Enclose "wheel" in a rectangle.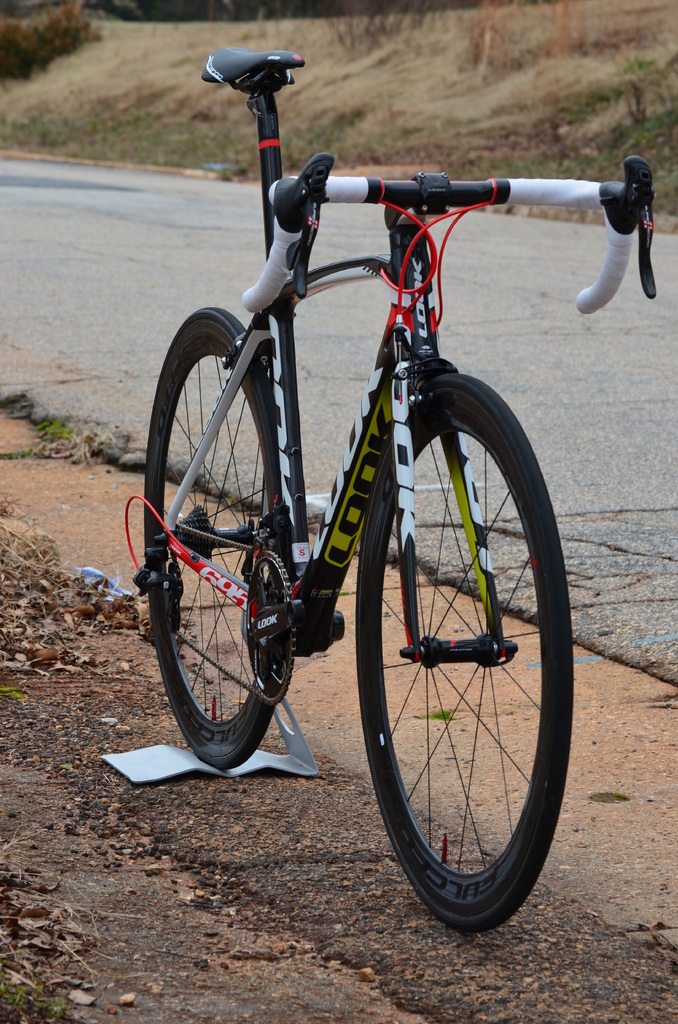
[147,307,302,765].
